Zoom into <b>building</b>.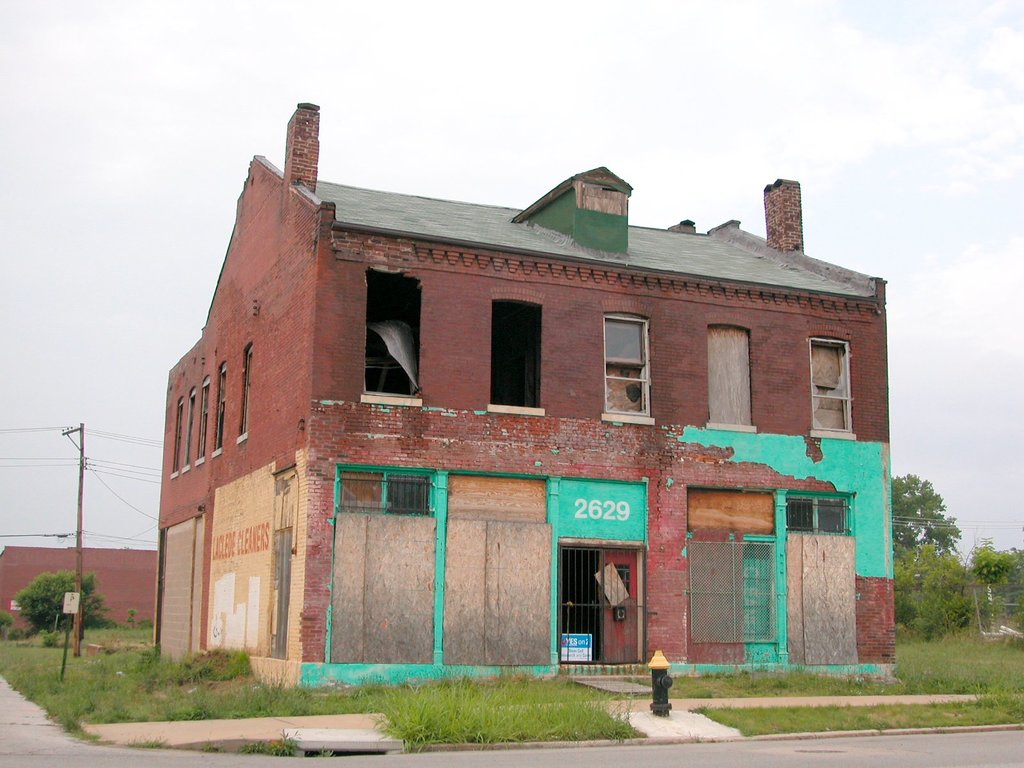
Zoom target: pyautogui.locateOnScreen(152, 100, 898, 691).
